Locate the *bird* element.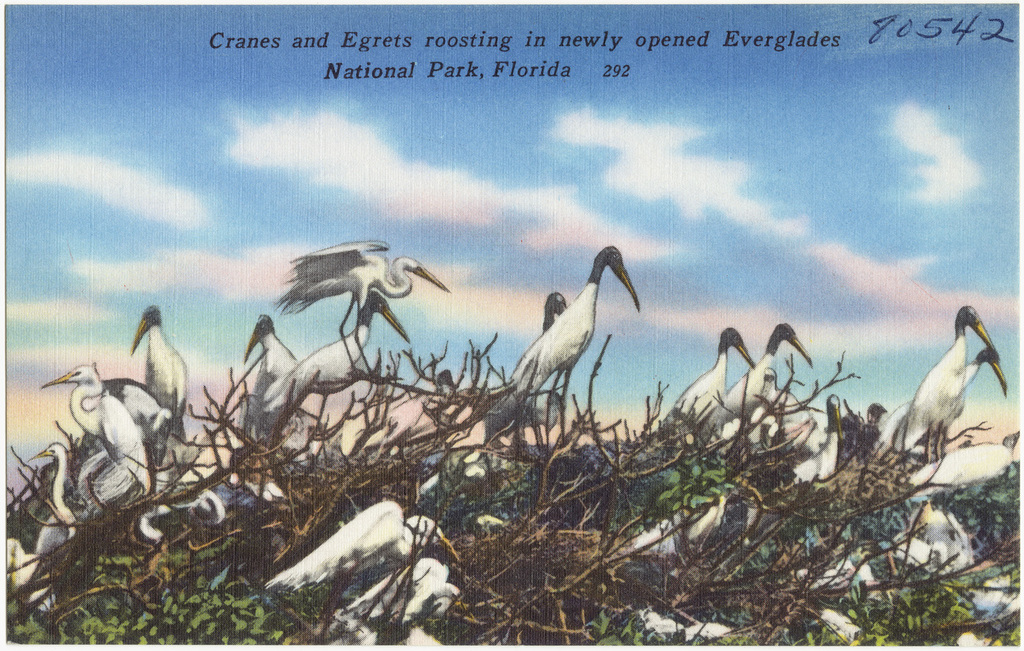
Element bbox: 771,418,819,476.
